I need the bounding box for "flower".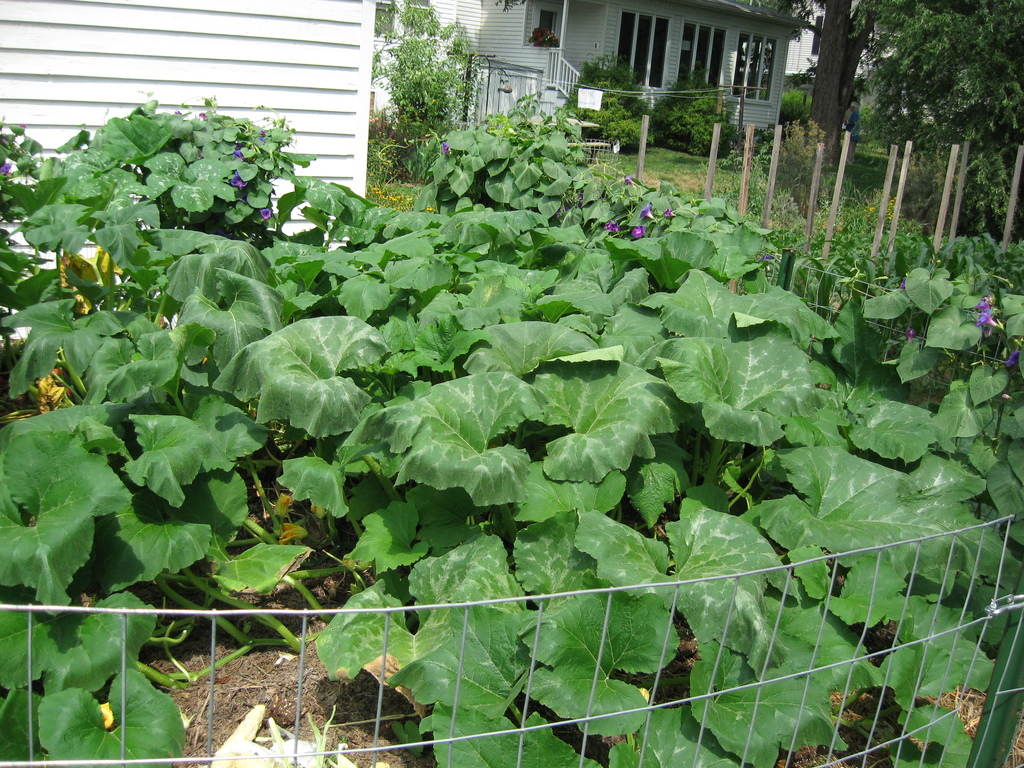
Here it is: bbox(1, 161, 11, 175).
